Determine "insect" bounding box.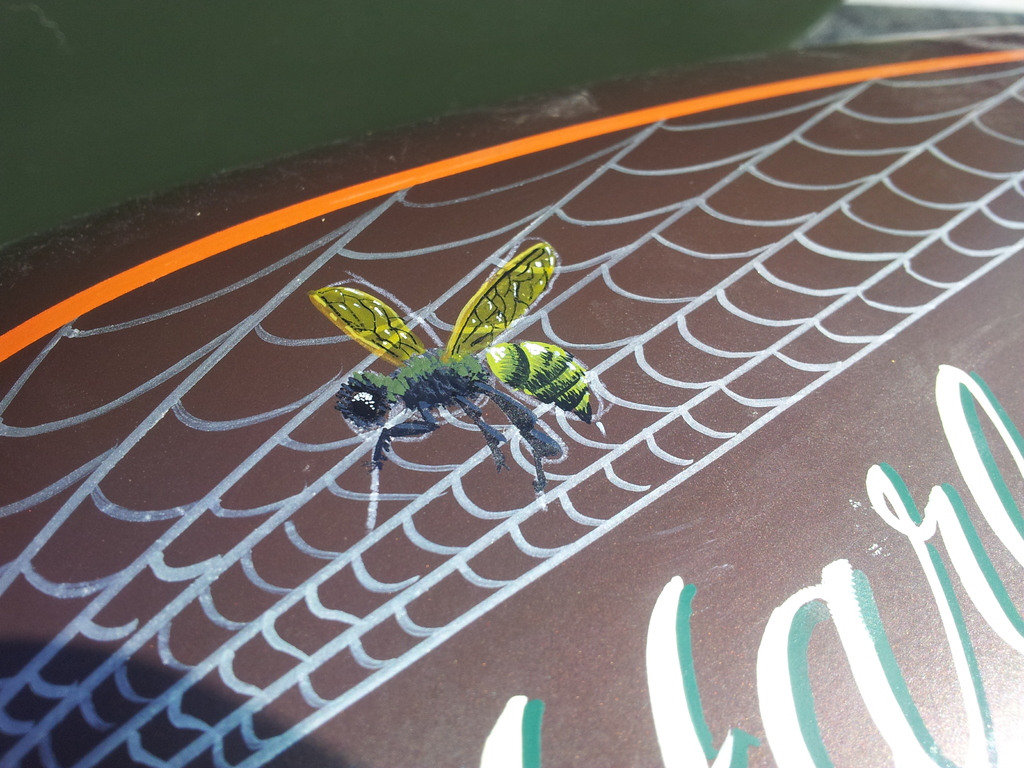
Determined: box=[309, 241, 609, 493].
